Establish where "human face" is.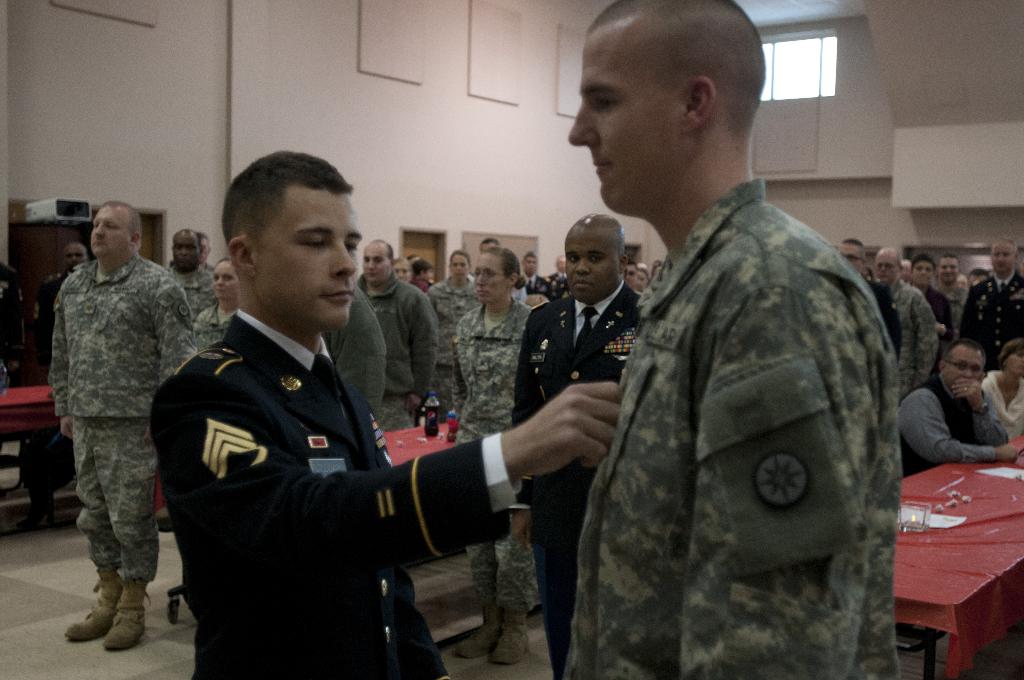
Established at left=63, top=241, right=86, bottom=270.
